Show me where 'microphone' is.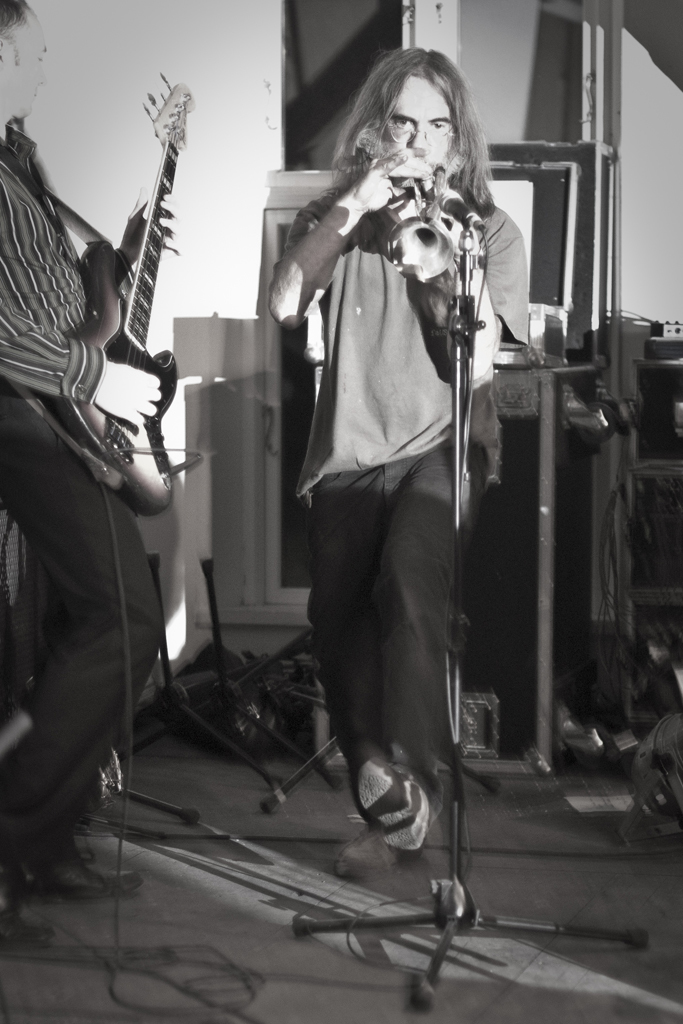
'microphone' is at box=[439, 180, 493, 239].
